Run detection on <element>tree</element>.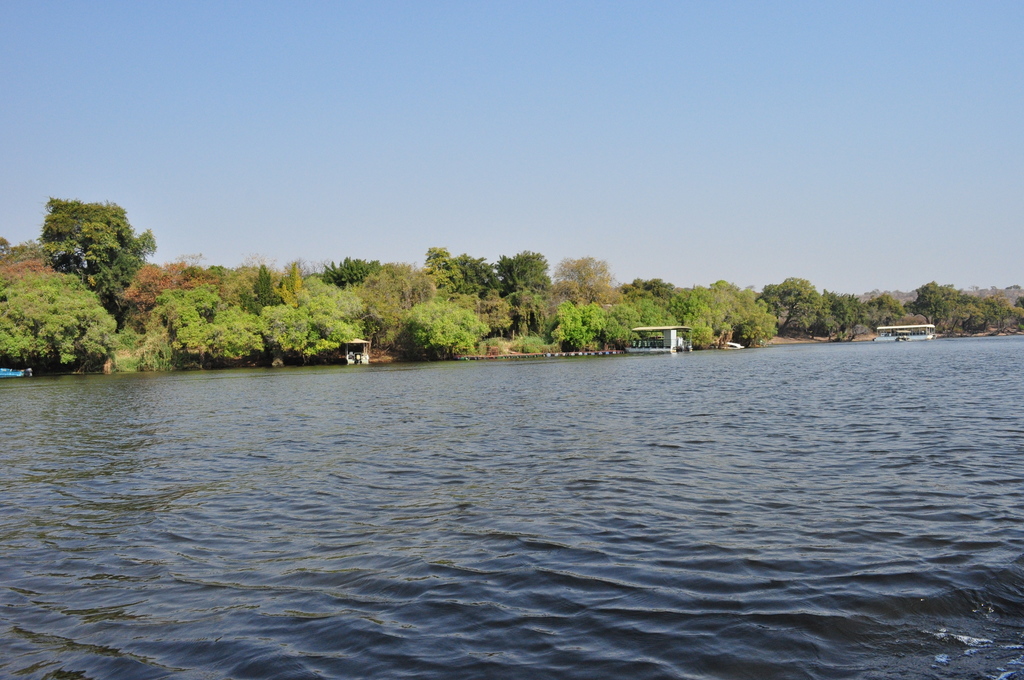
Result: bbox(157, 281, 259, 377).
